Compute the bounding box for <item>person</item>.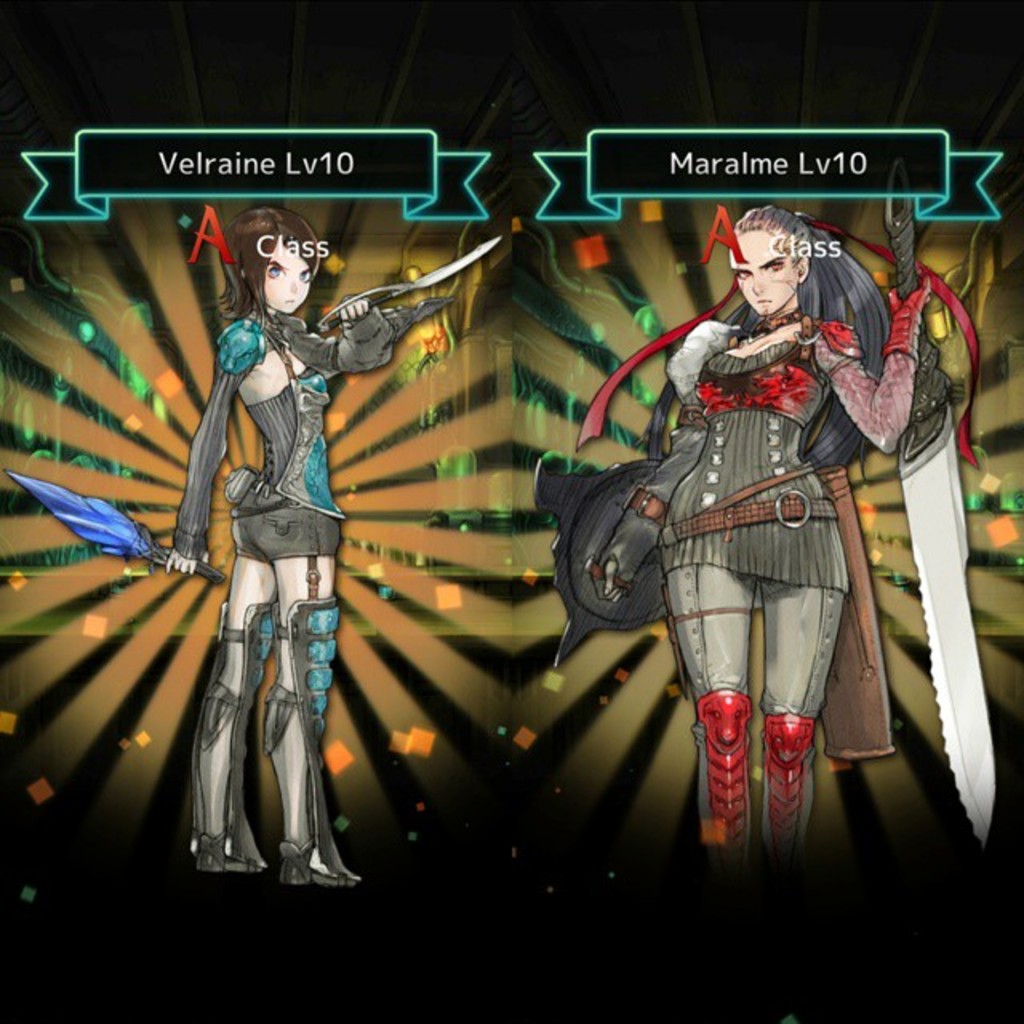
(659,195,938,867).
